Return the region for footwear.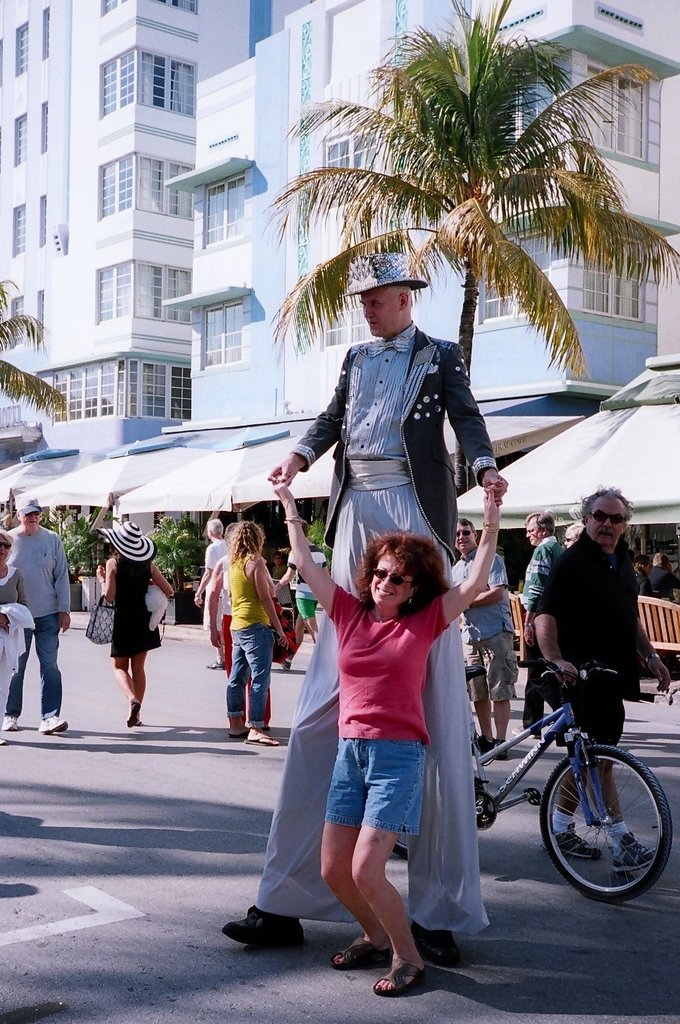
(x1=236, y1=904, x2=306, y2=961).
